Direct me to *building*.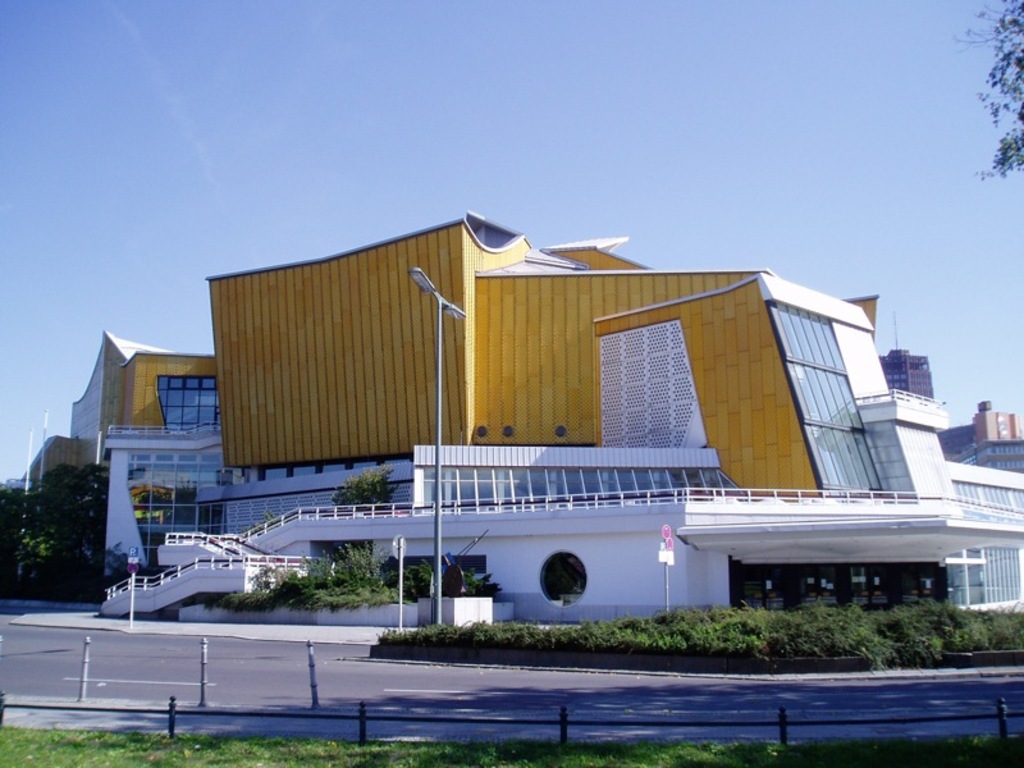
Direction: 952 438 1023 472.
